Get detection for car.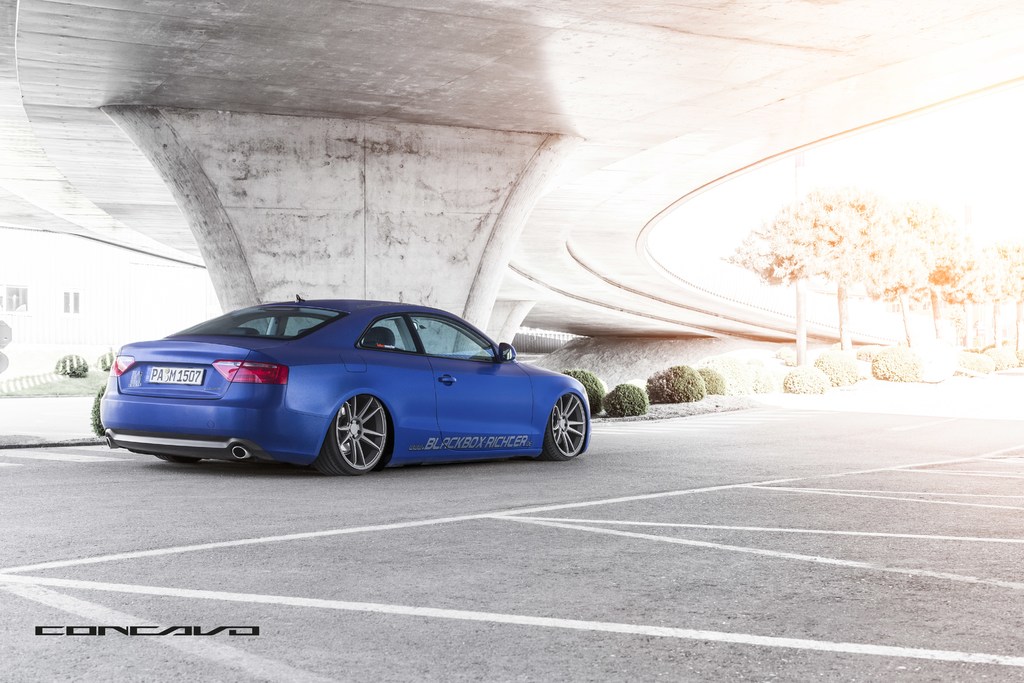
Detection: box=[80, 297, 602, 483].
